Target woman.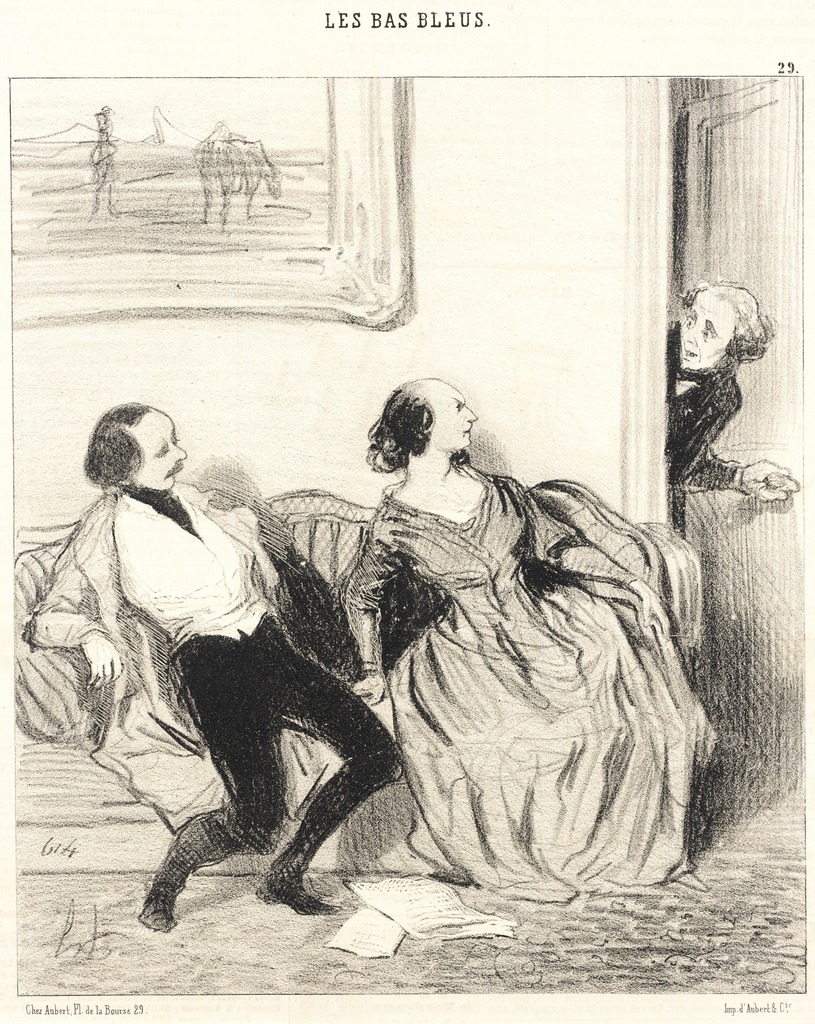
Target region: {"x1": 662, "y1": 277, "x2": 797, "y2": 492}.
